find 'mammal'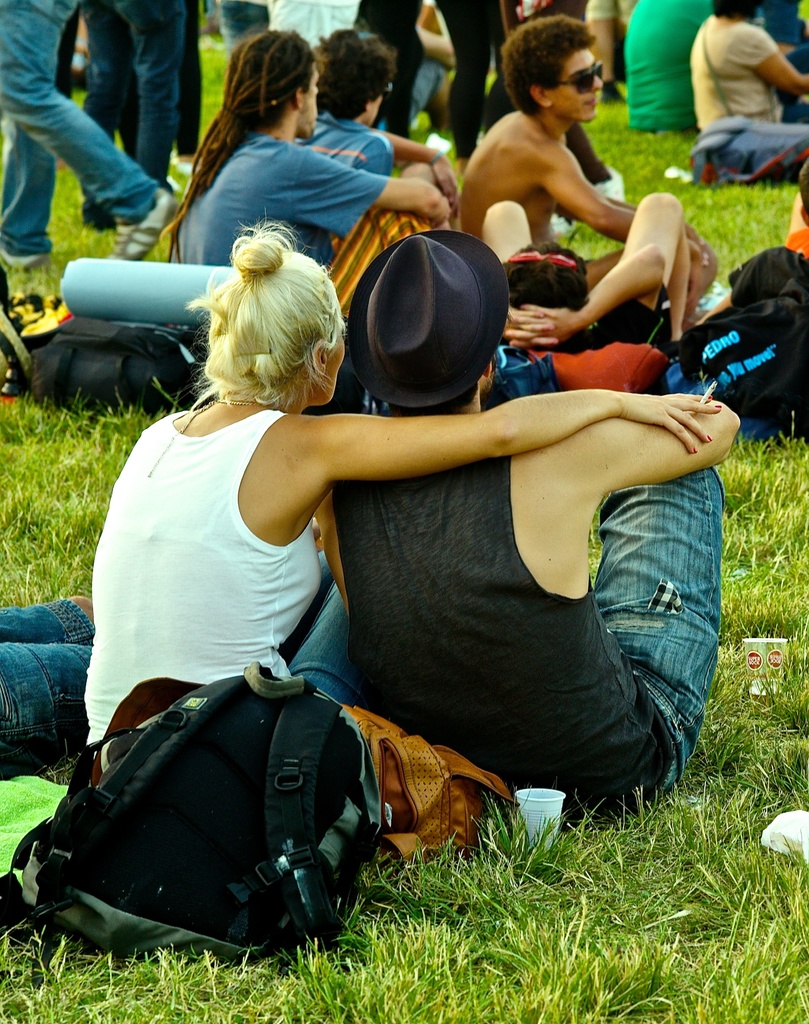
(0,0,170,261)
